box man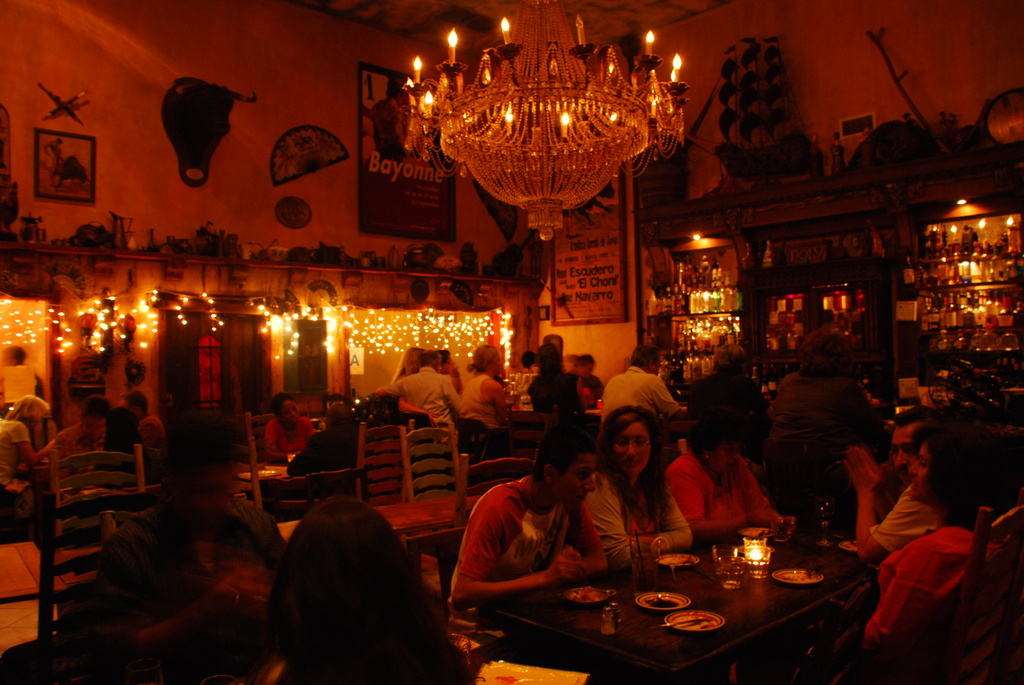
(left=444, top=427, right=610, bottom=601)
